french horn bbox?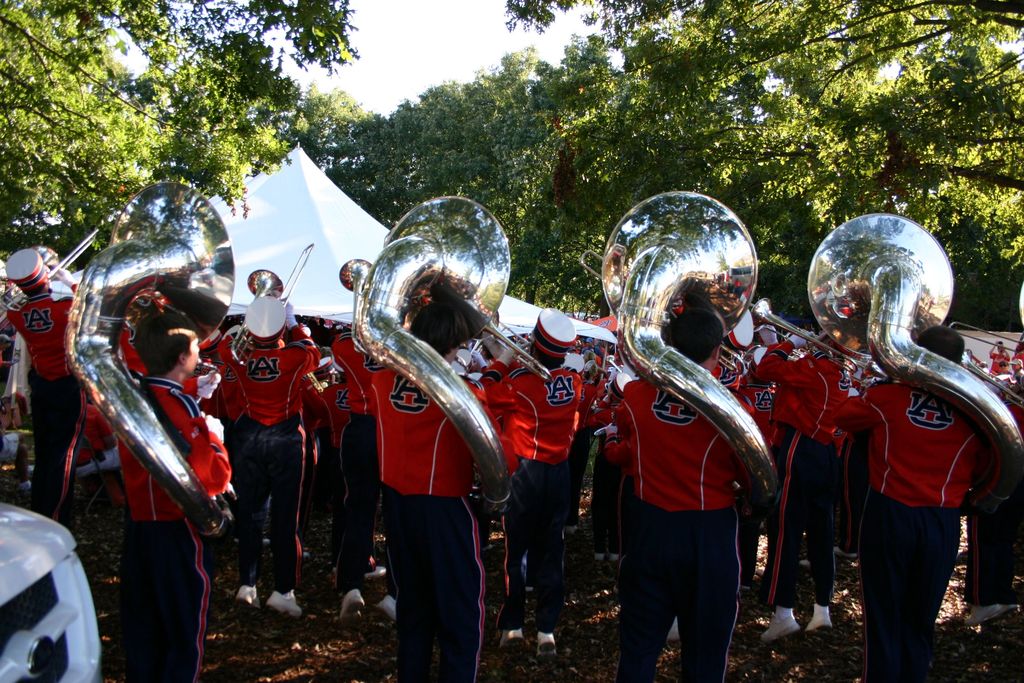
l=229, t=239, r=317, b=373
